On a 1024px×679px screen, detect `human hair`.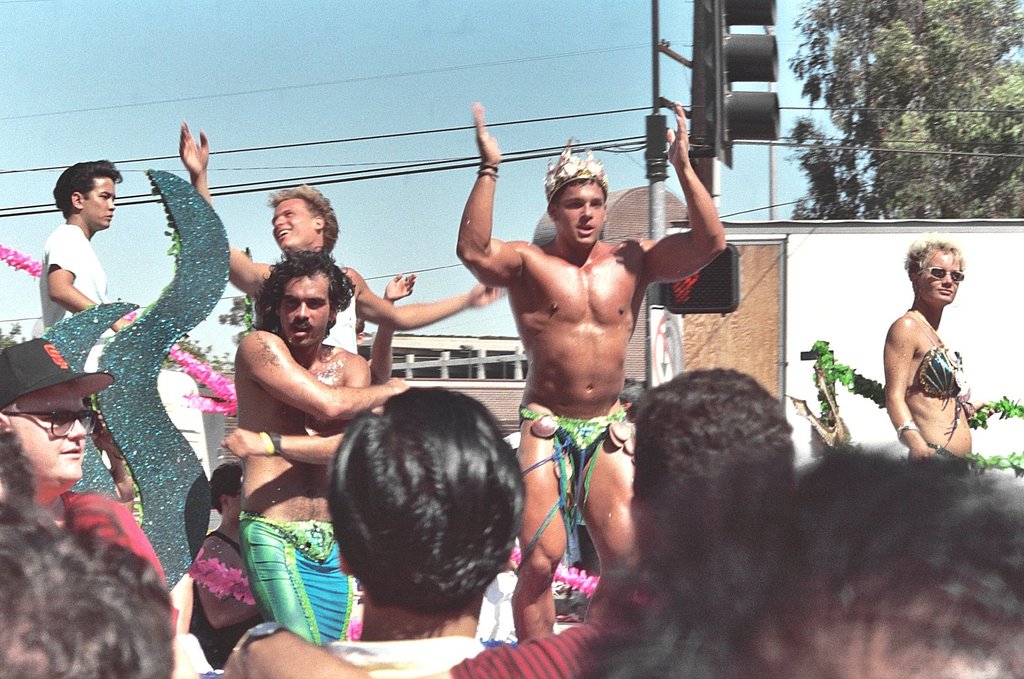
[630, 366, 798, 566].
